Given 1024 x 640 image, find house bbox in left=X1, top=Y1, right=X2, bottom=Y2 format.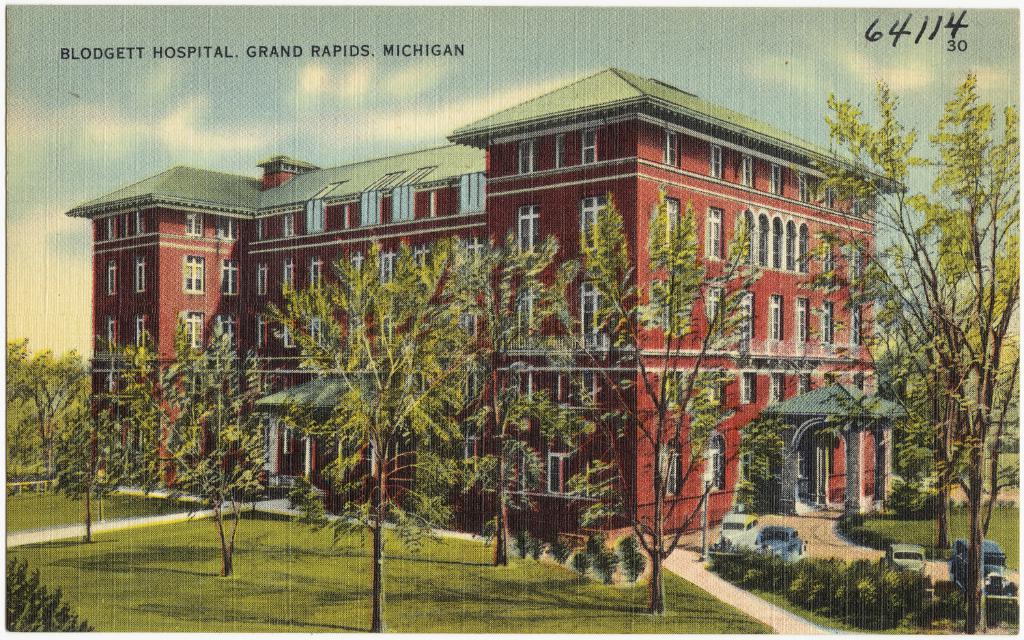
left=116, top=76, right=916, bottom=564.
